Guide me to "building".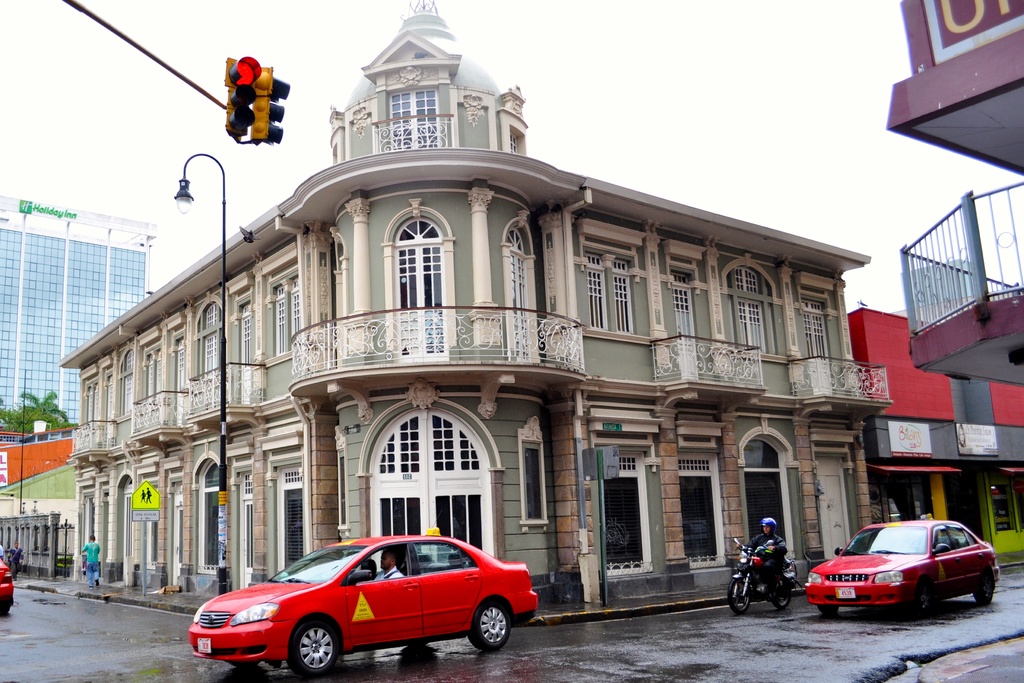
Guidance: locate(842, 304, 1023, 561).
